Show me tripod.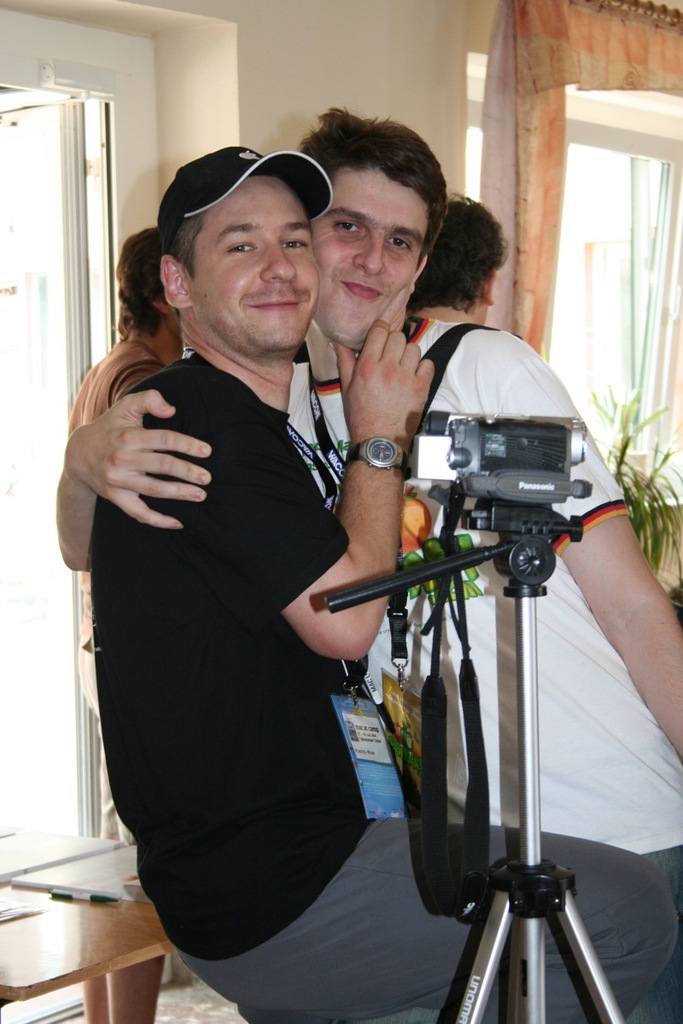
tripod is here: <bbox>322, 500, 629, 1023</bbox>.
